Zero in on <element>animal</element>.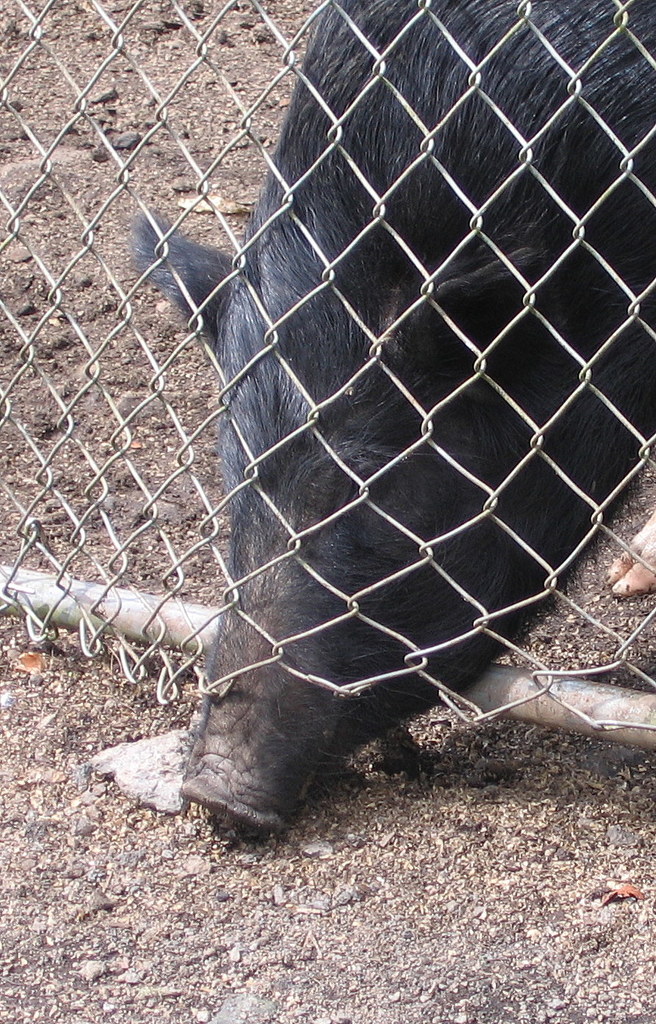
Zeroed in: region(115, 0, 655, 840).
